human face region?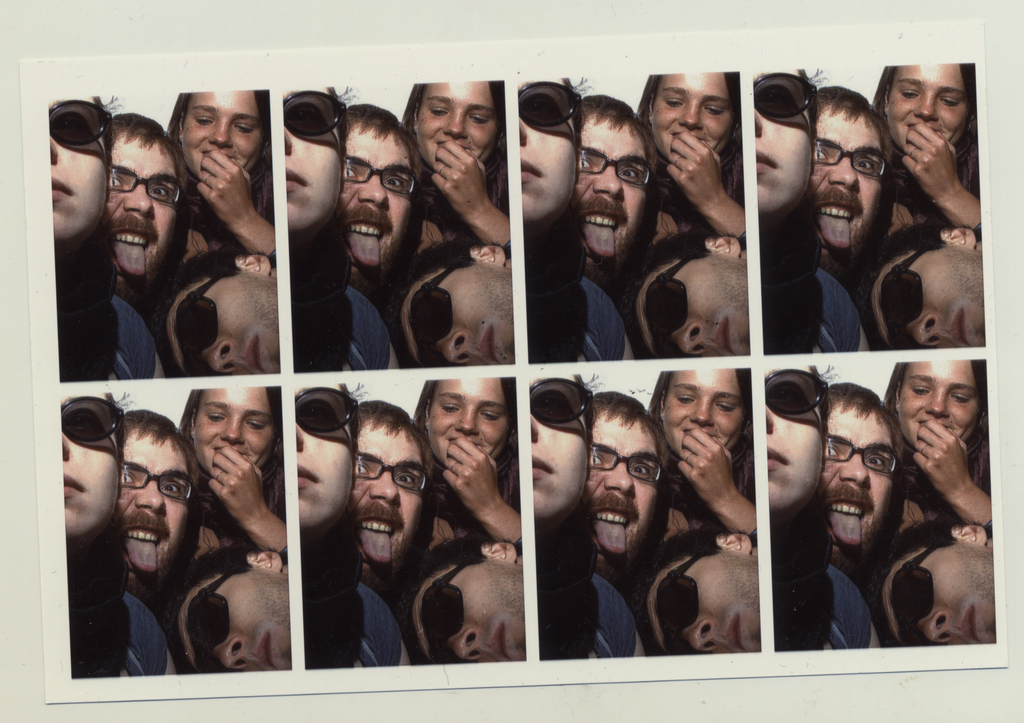
[334, 125, 414, 291]
